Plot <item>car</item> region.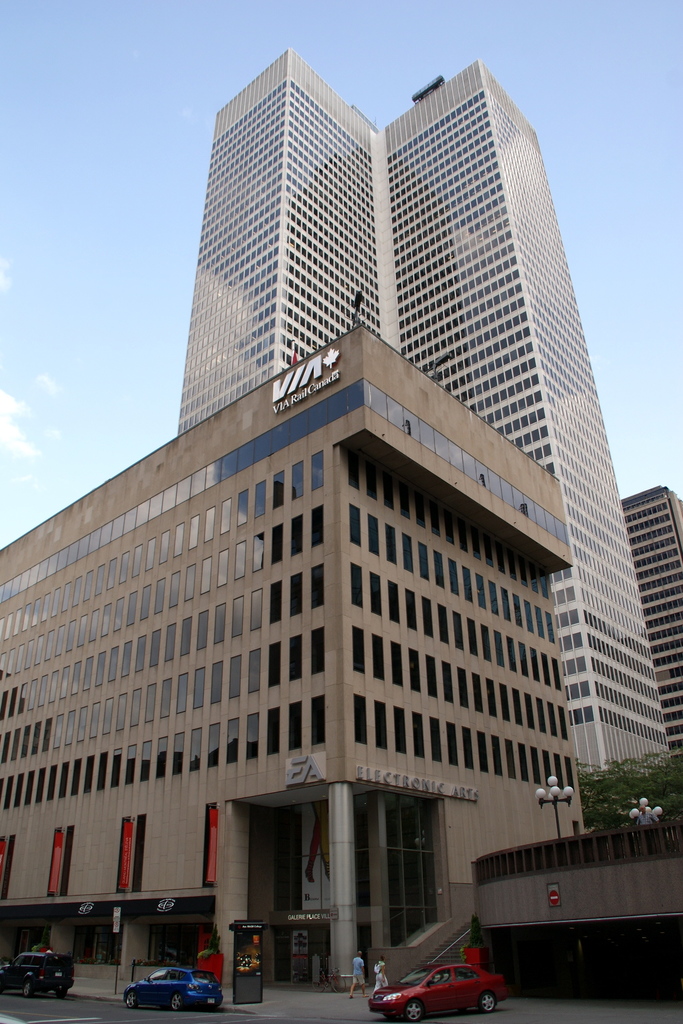
Plotted at rect(121, 957, 229, 1017).
